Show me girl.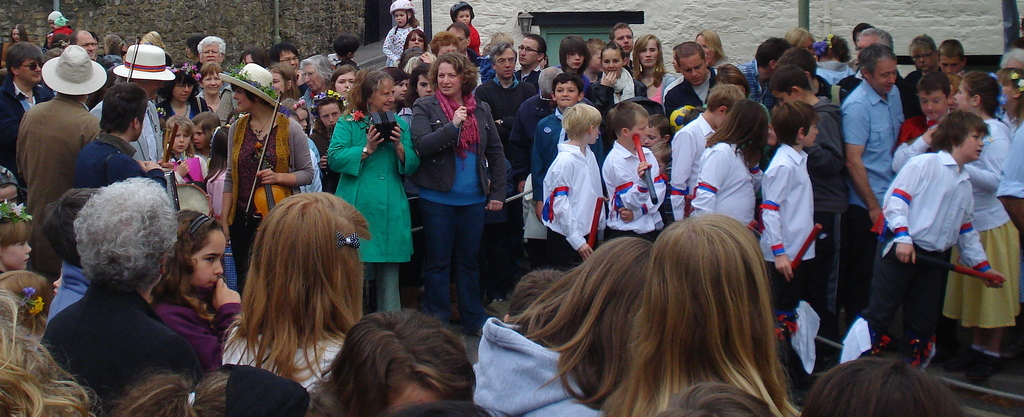
girl is here: locate(814, 35, 852, 85).
